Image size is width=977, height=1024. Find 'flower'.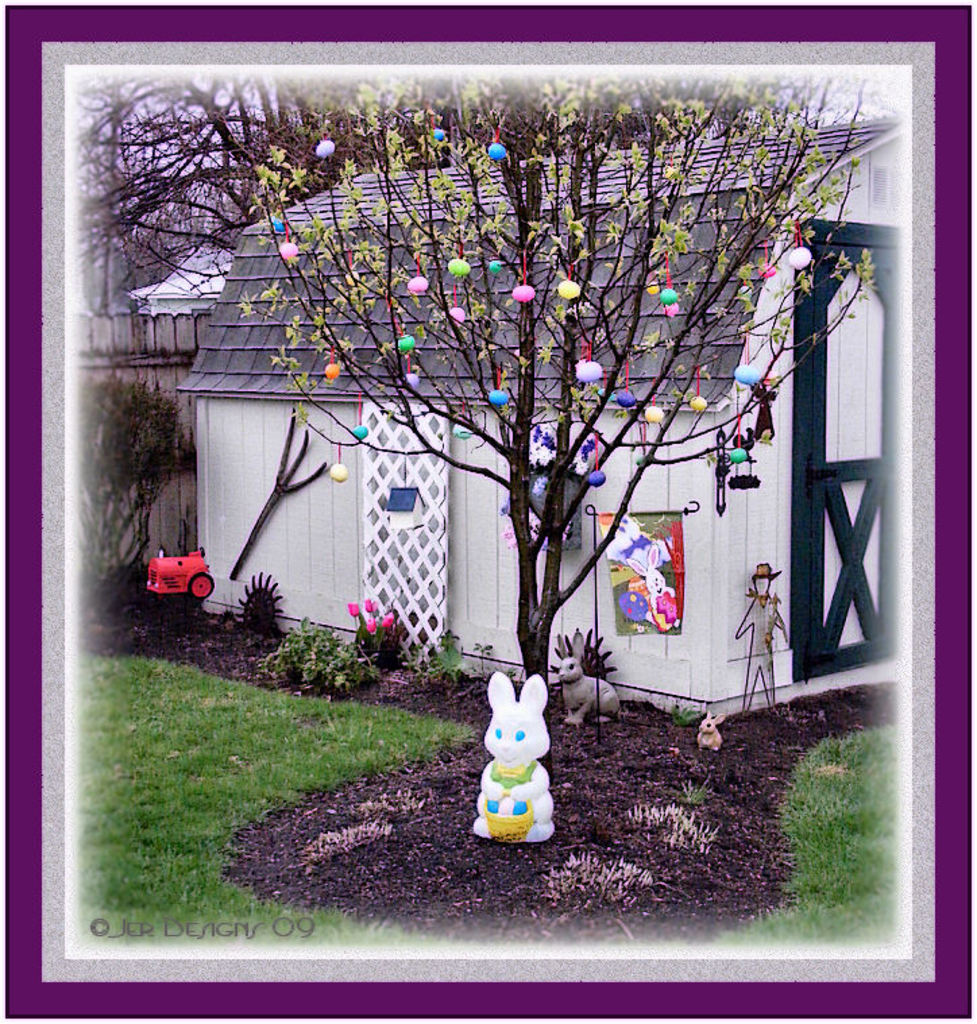
<region>376, 606, 390, 627</region>.
